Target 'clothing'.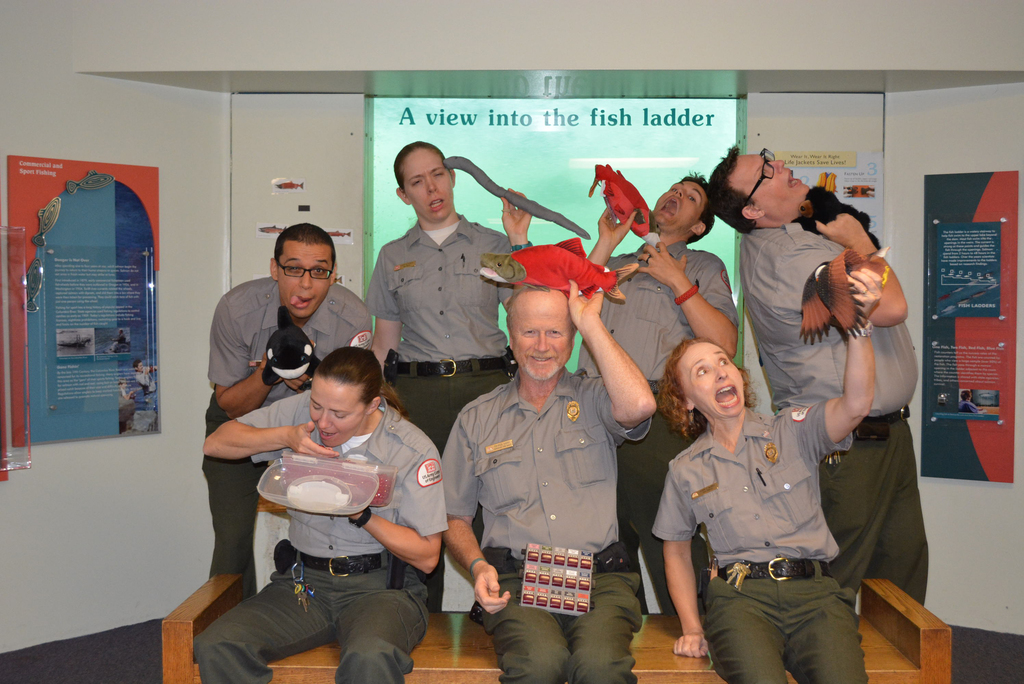
Target region: rect(195, 283, 369, 578).
